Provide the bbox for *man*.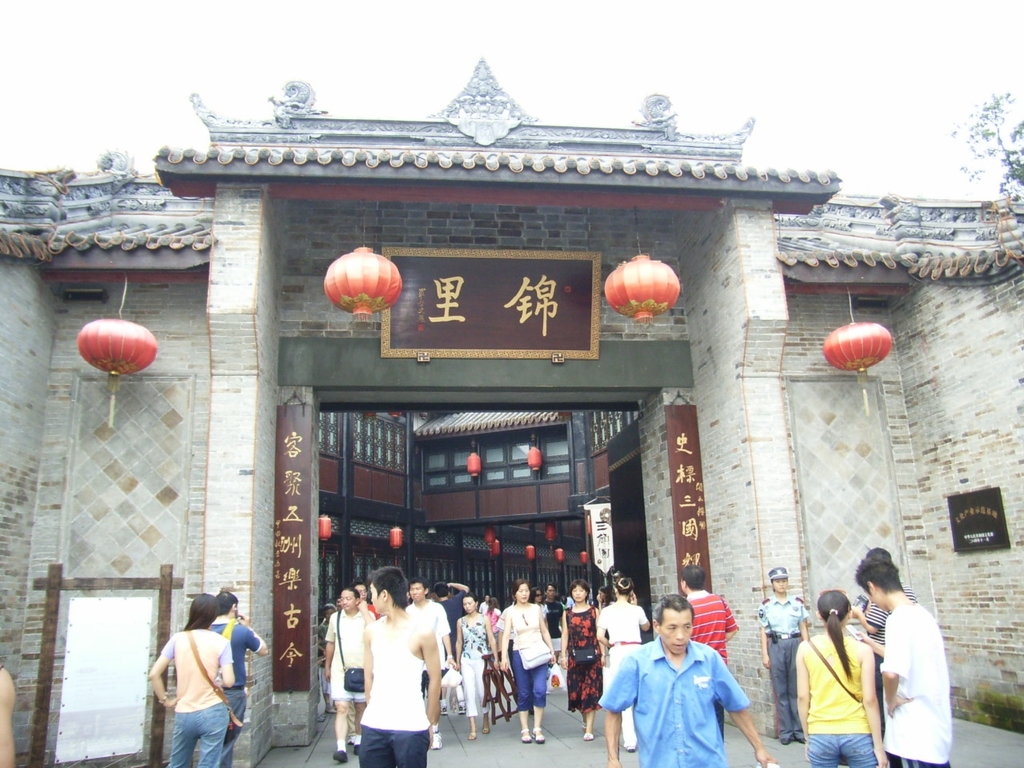
<box>430,578,470,714</box>.
